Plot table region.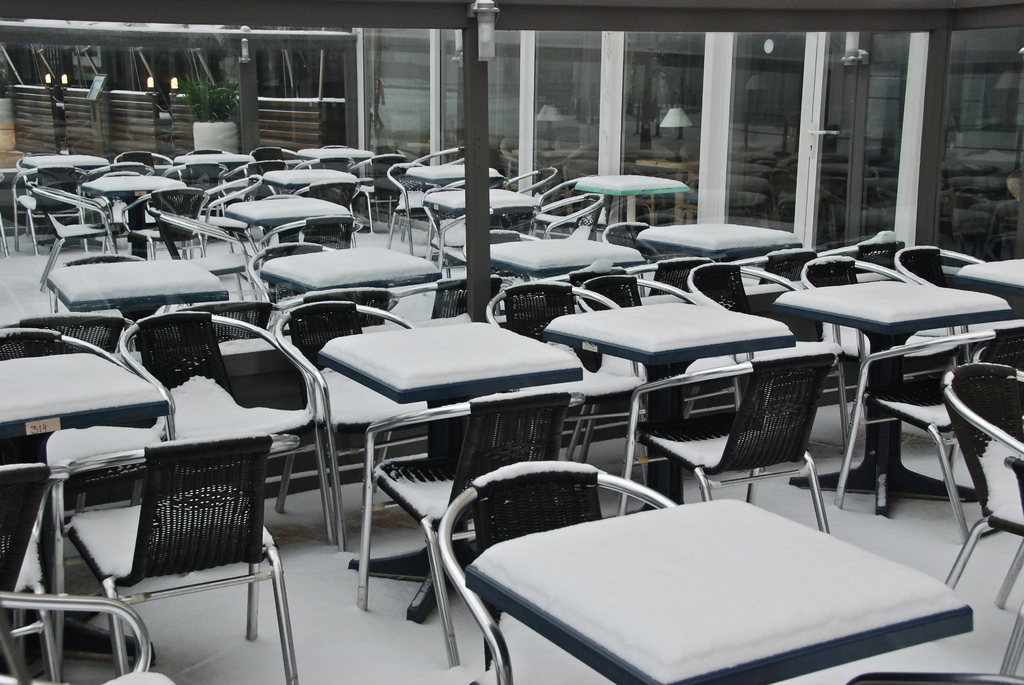
Plotted at rect(81, 173, 185, 253).
